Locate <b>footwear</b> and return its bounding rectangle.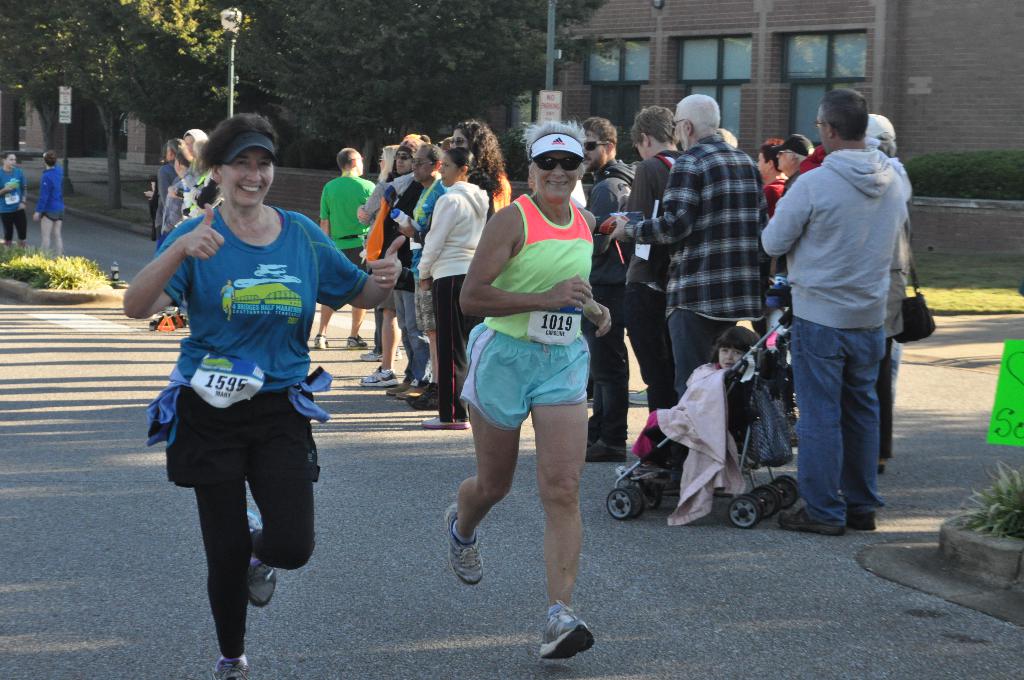
[left=538, top=600, right=598, bottom=663].
